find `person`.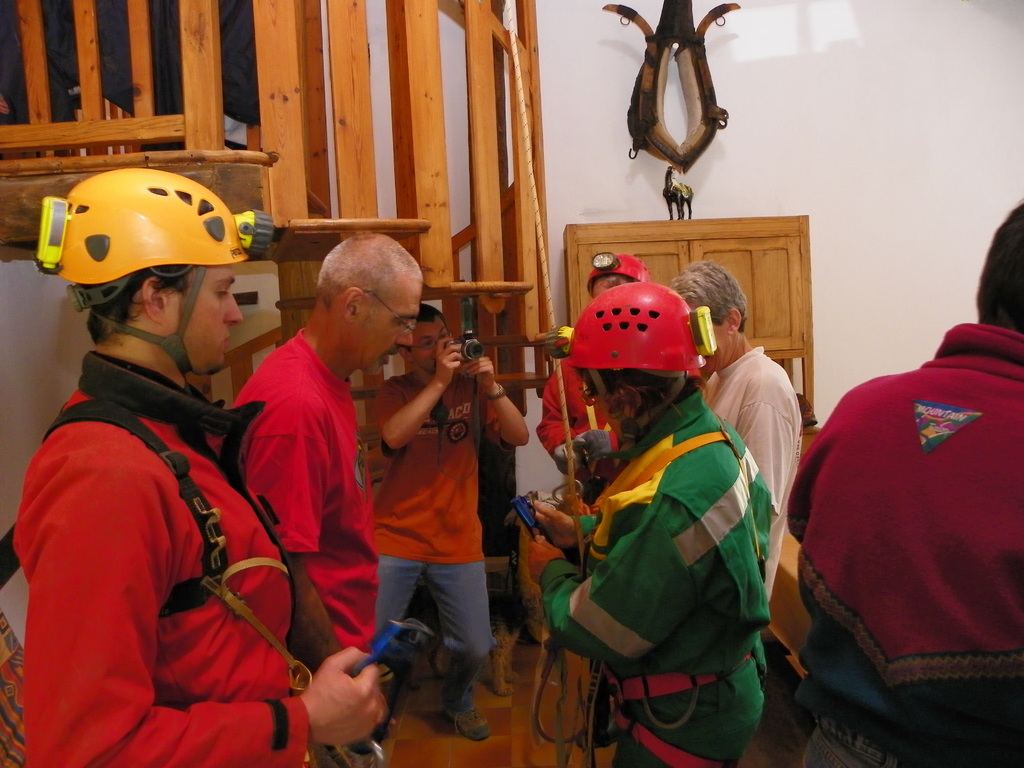
rect(10, 170, 388, 767).
